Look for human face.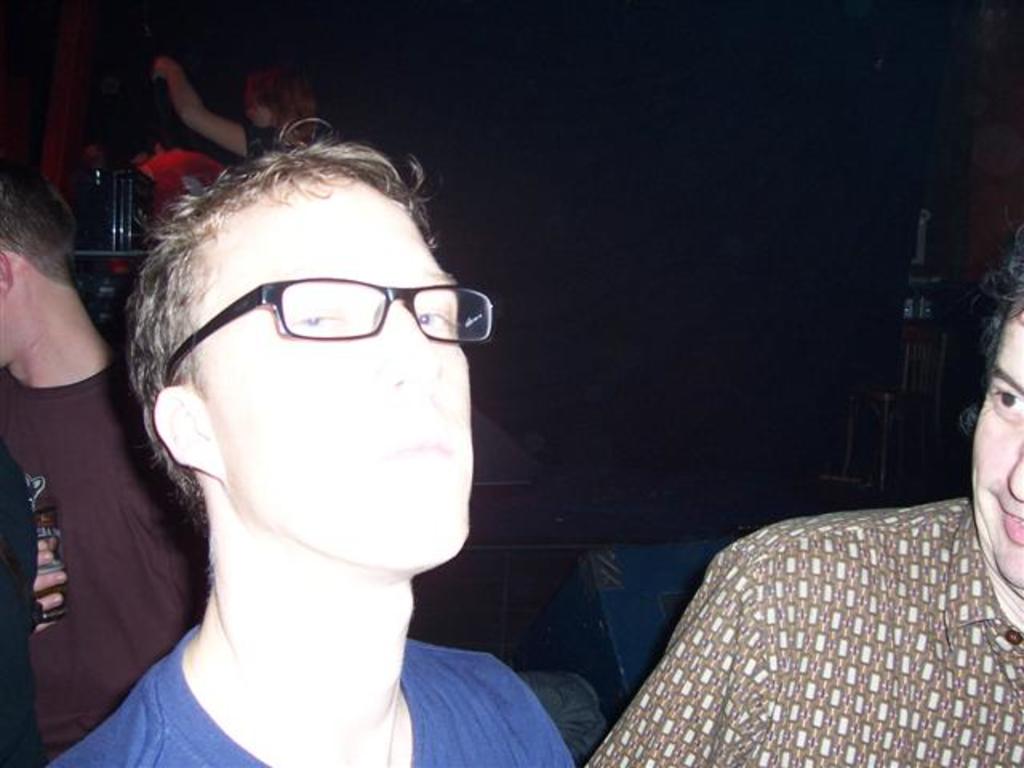
Found: <box>184,173,474,573</box>.
